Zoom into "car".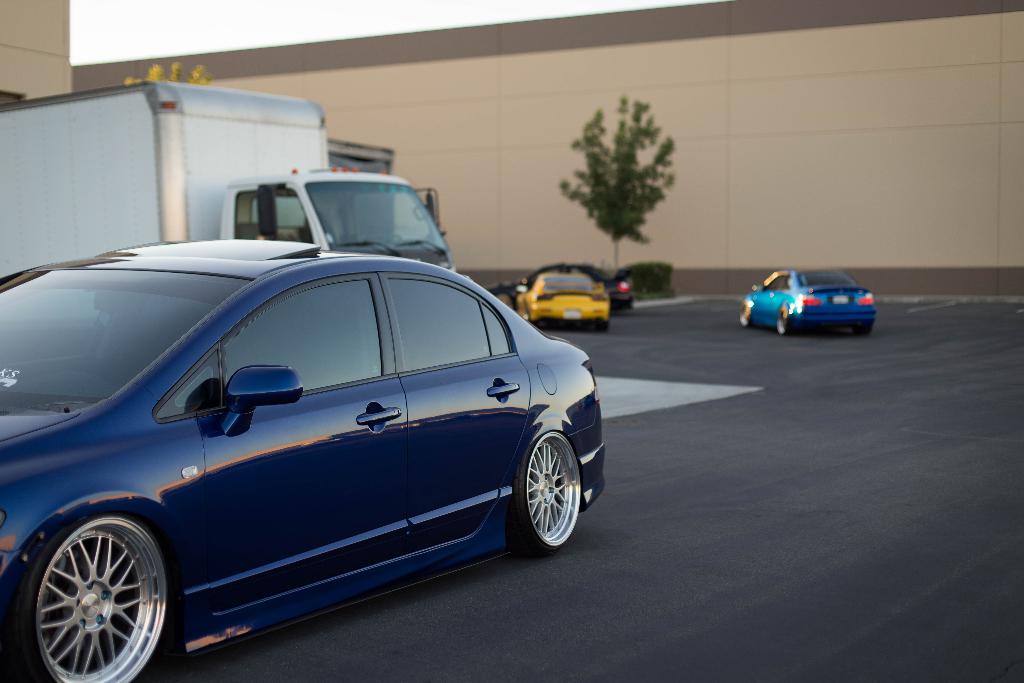
Zoom target: locate(740, 267, 877, 337).
